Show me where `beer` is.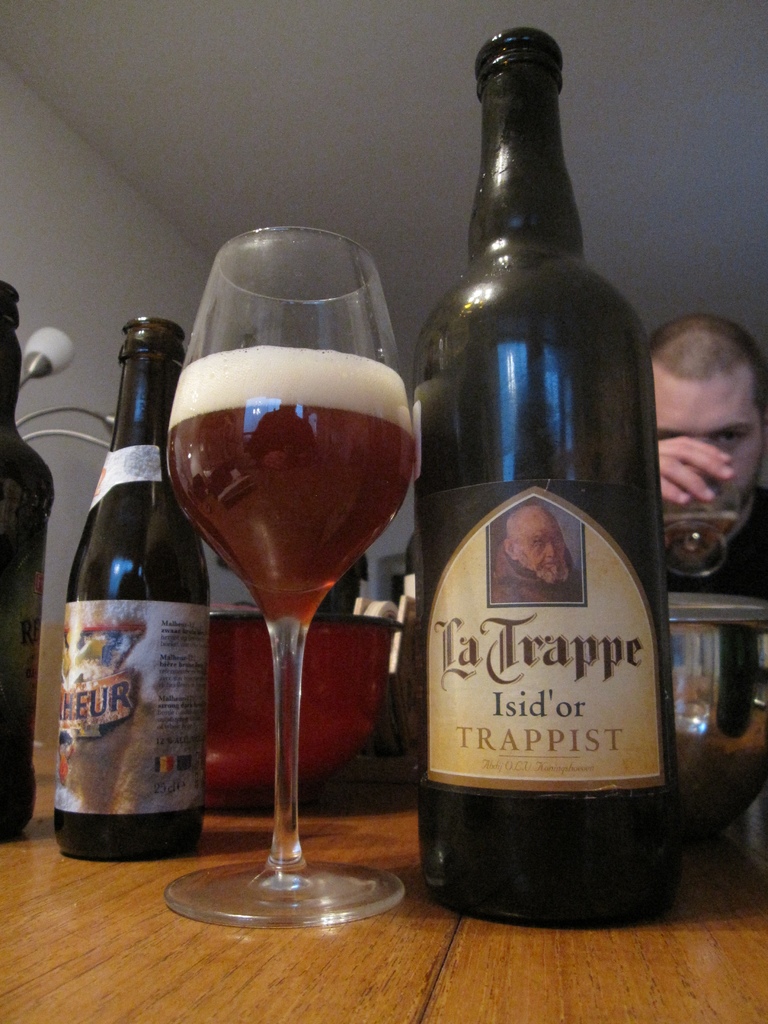
`beer` is at 656, 454, 754, 601.
